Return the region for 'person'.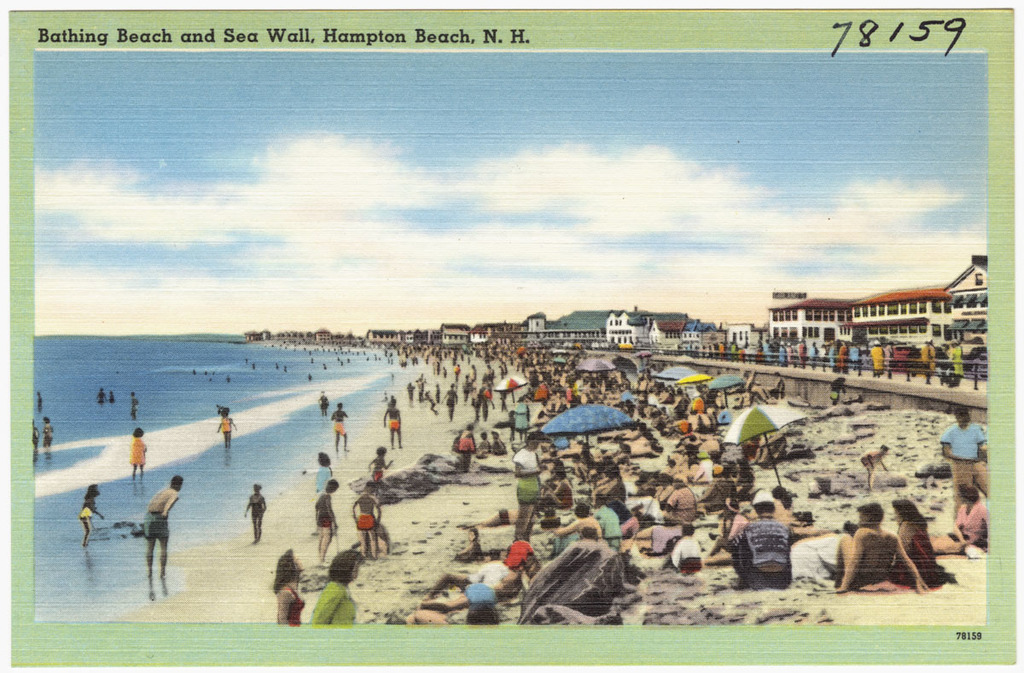
x1=719 y1=332 x2=786 y2=367.
